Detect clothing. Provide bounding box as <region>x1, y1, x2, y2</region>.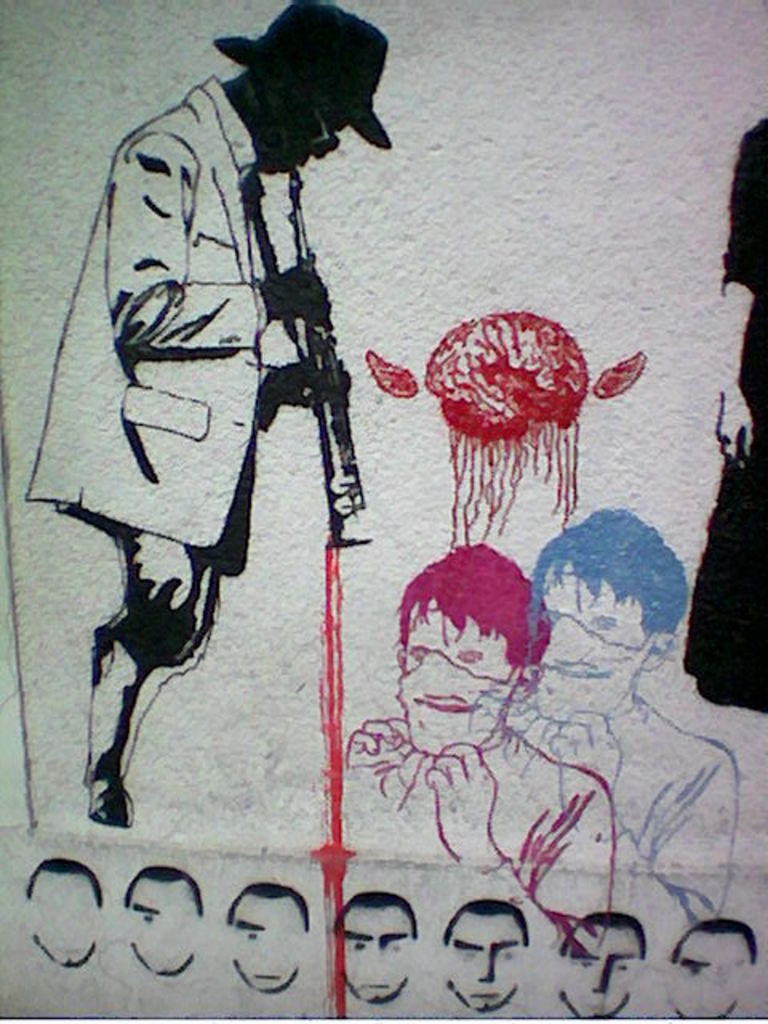
<region>346, 723, 611, 947</region>.
